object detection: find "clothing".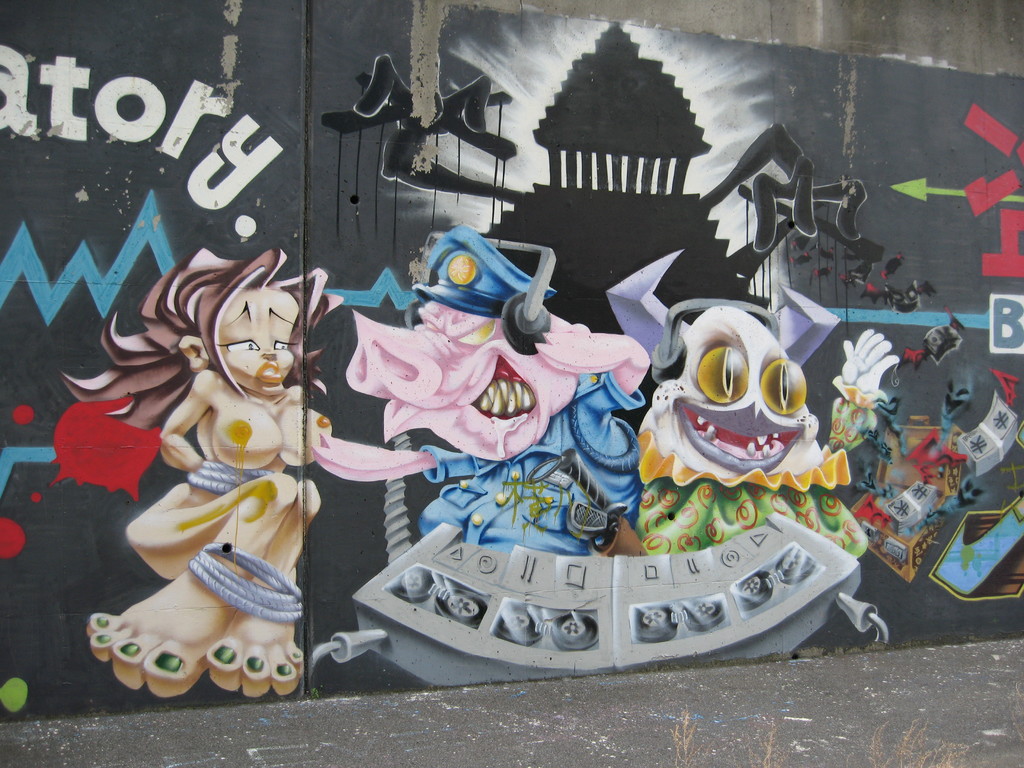
bbox=(411, 367, 643, 555).
